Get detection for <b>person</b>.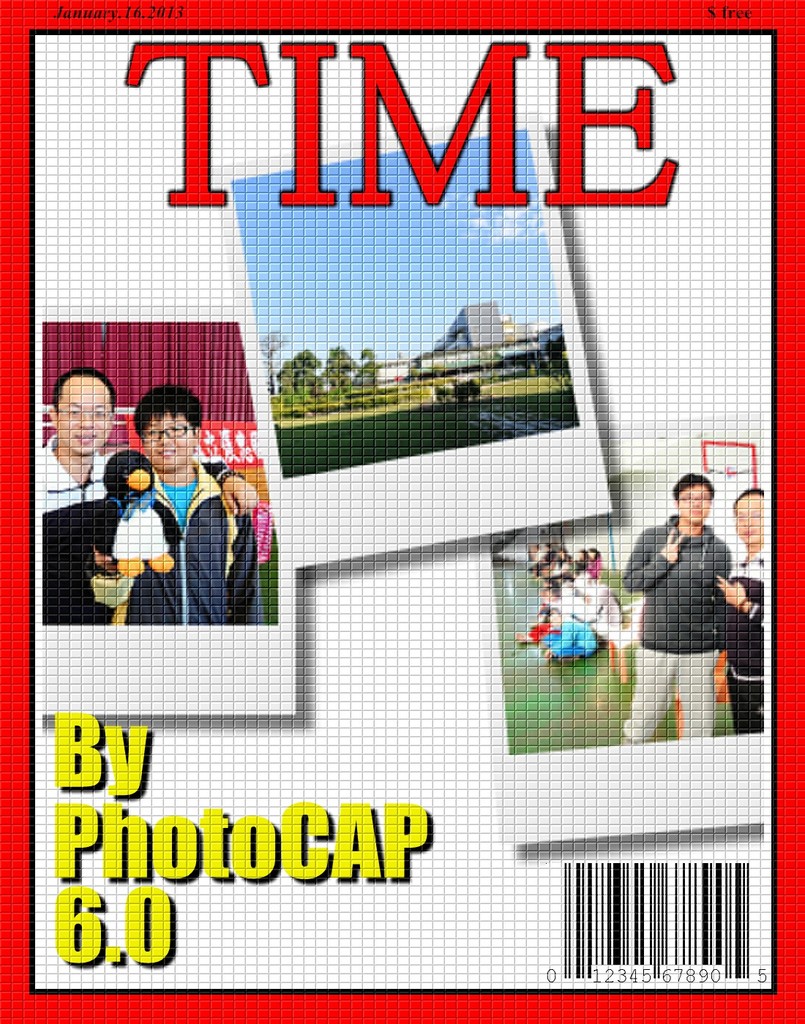
Detection: box=[719, 464, 760, 733].
